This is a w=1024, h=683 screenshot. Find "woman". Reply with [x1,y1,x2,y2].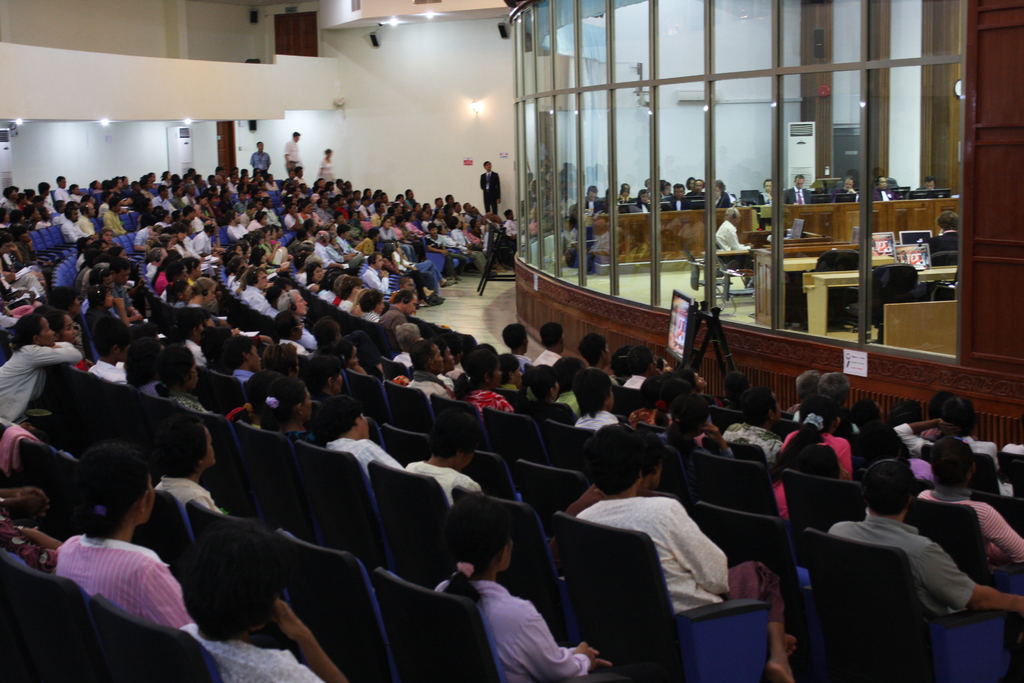
[434,209,445,227].
